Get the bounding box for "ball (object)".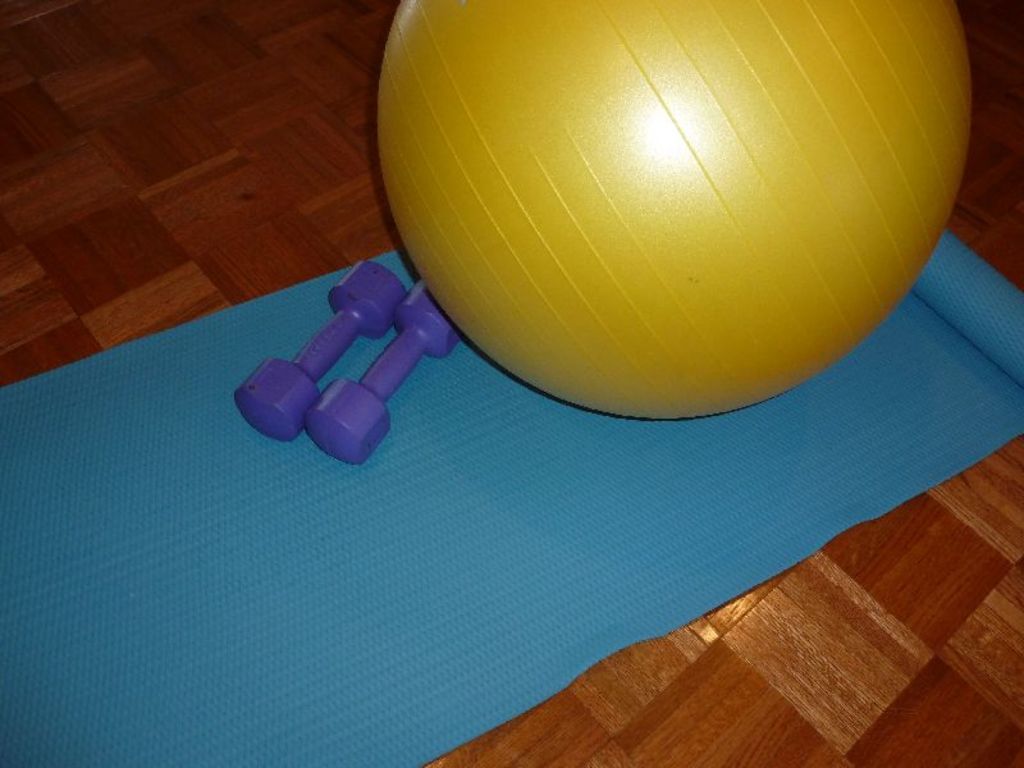
[378, 0, 979, 422].
